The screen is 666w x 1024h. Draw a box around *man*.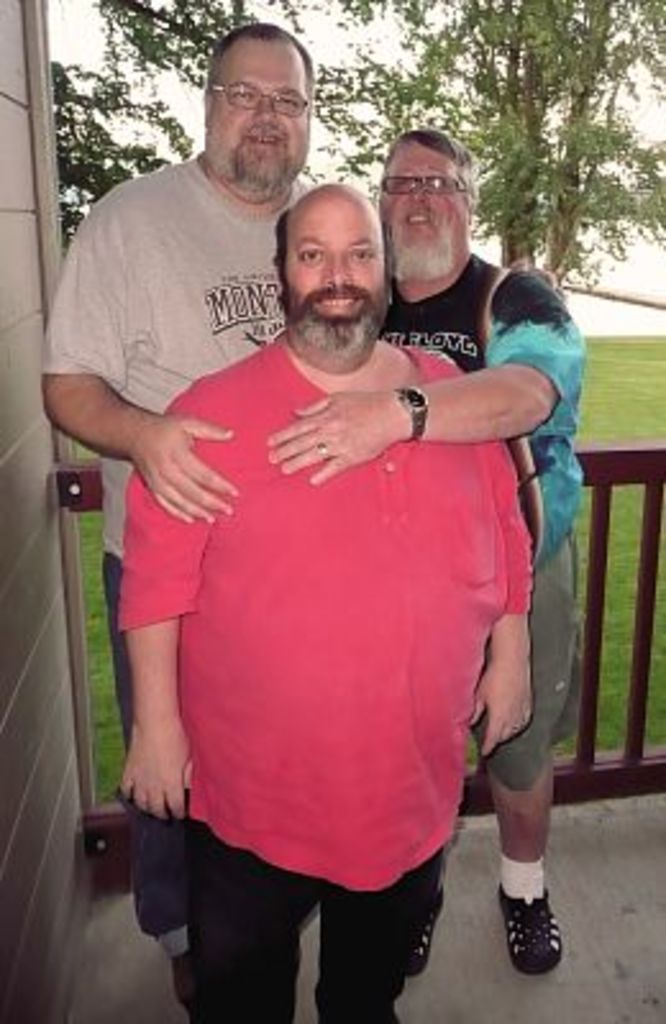
113, 177, 528, 1021.
